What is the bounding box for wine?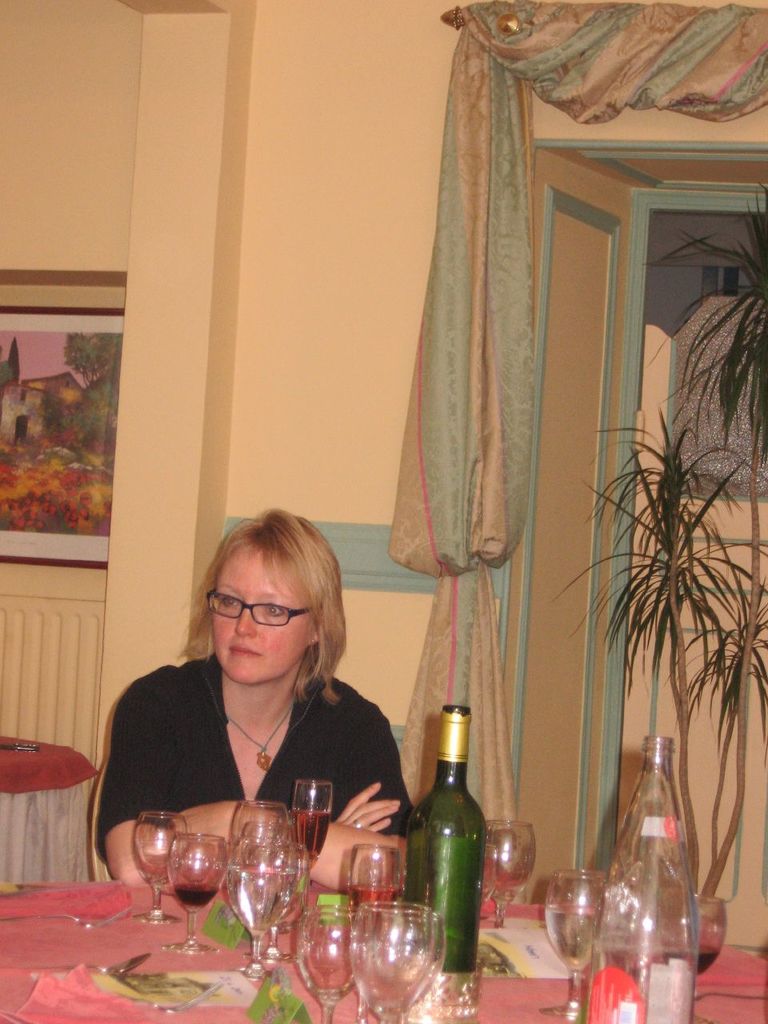
BBox(657, 937, 720, 974).
